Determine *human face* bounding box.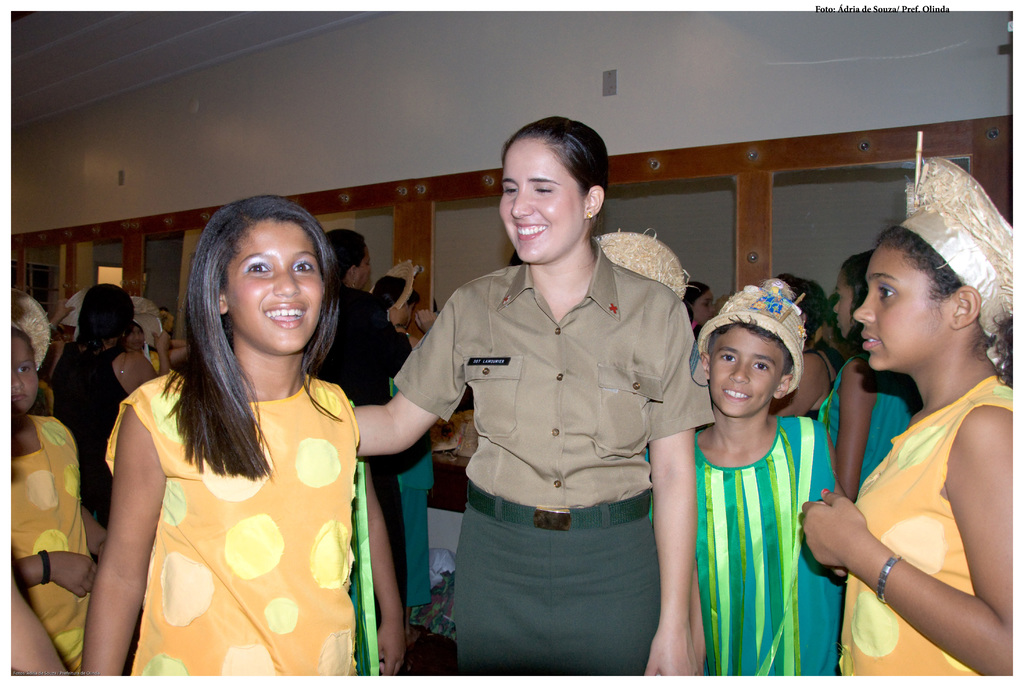
Determined: x1=713 y1=322 x2=785 y2=417.
